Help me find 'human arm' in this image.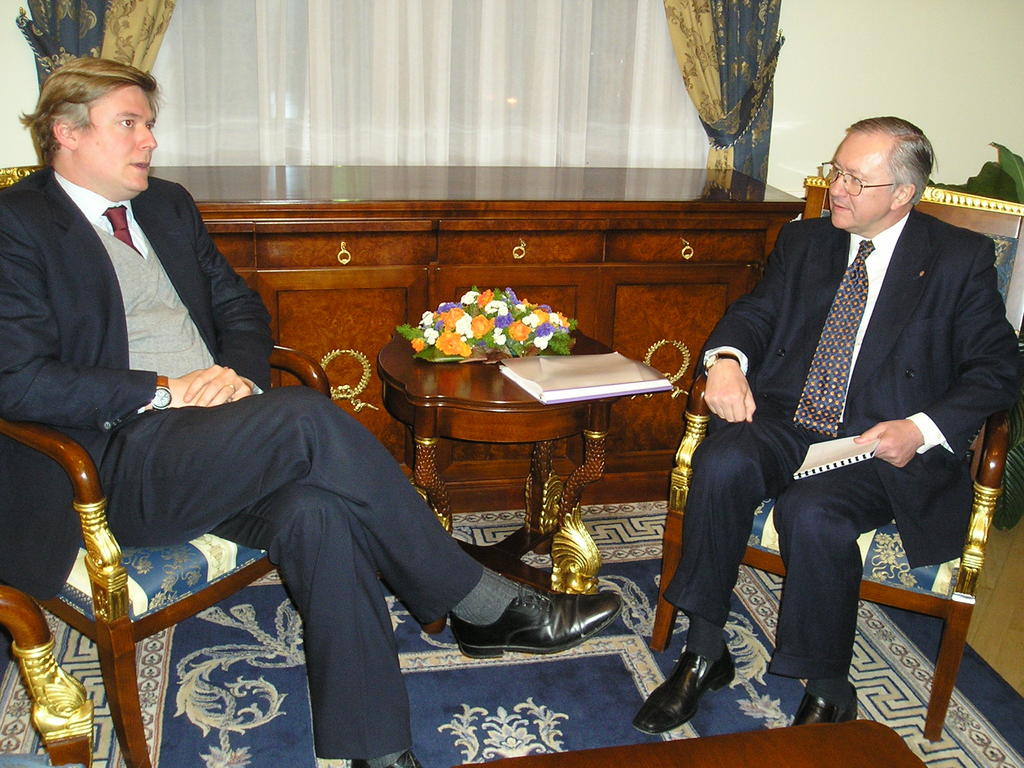
Found it: 177, 184, 275, 406.
